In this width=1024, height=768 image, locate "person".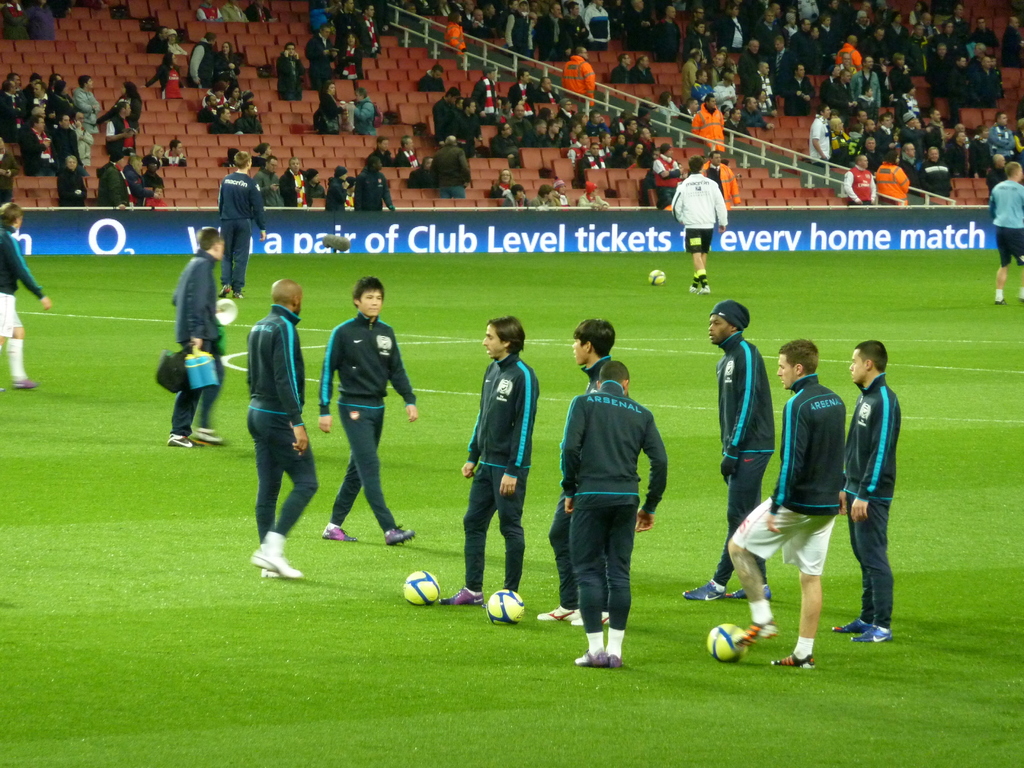
Bounding box: select_region(332, 33, 358, 82).
